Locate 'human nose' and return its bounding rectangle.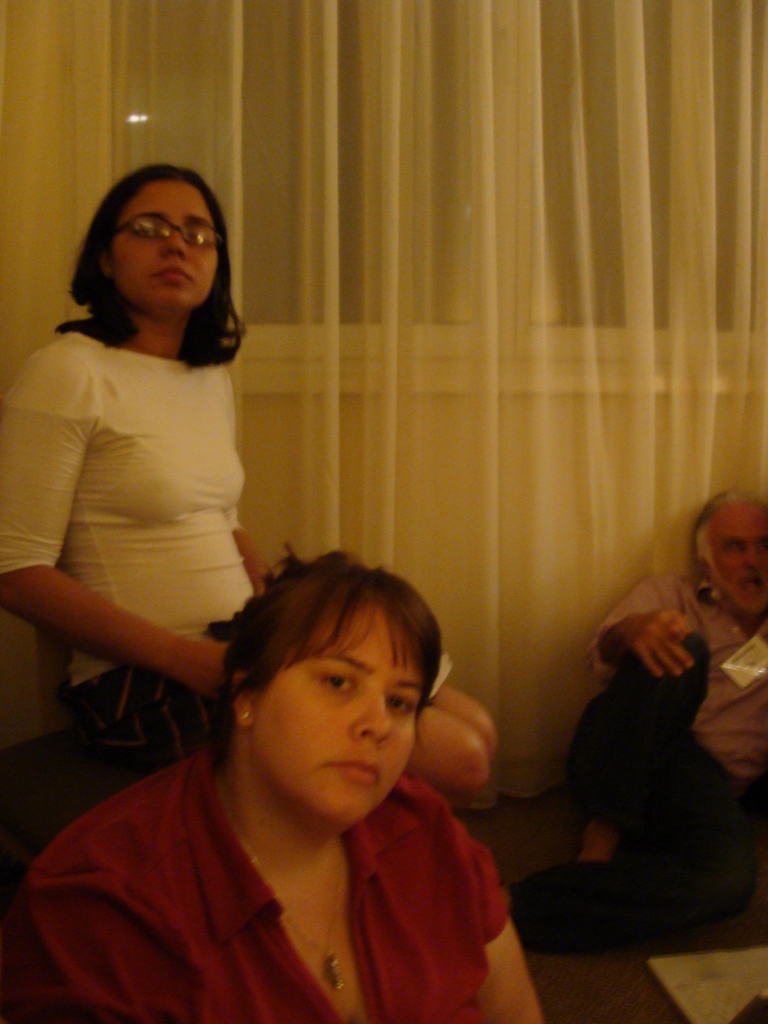
{"x1": 352, "y1": 679, "x2": 394, "y2": 740}.
